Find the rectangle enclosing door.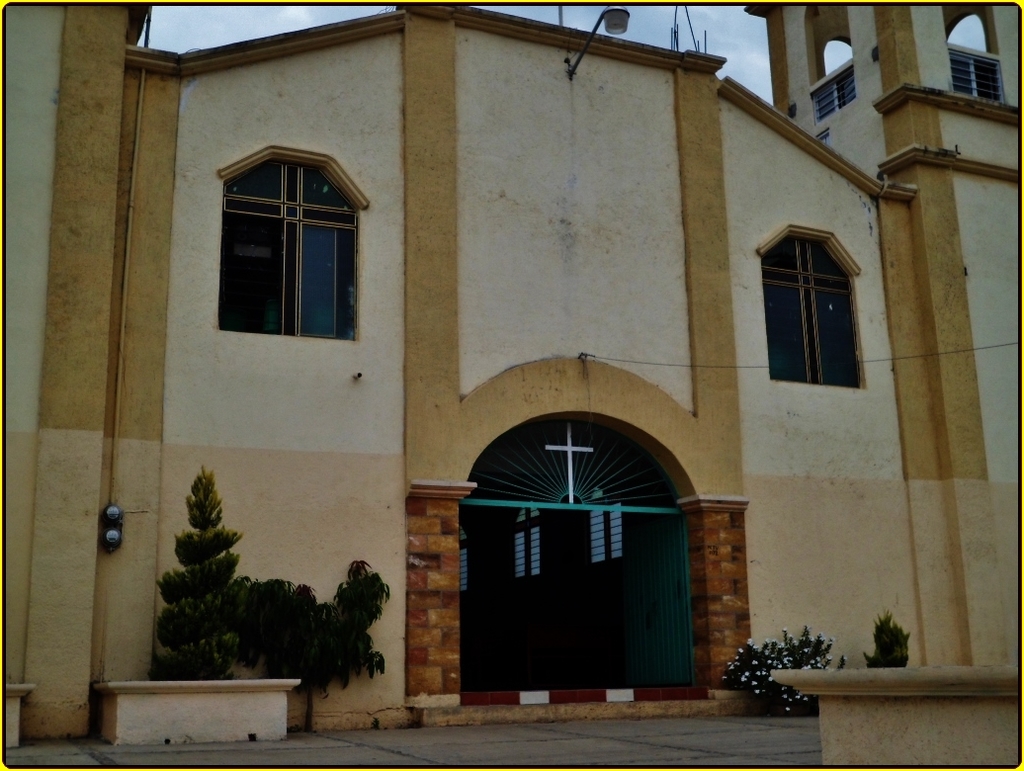
405 390 716 724.
